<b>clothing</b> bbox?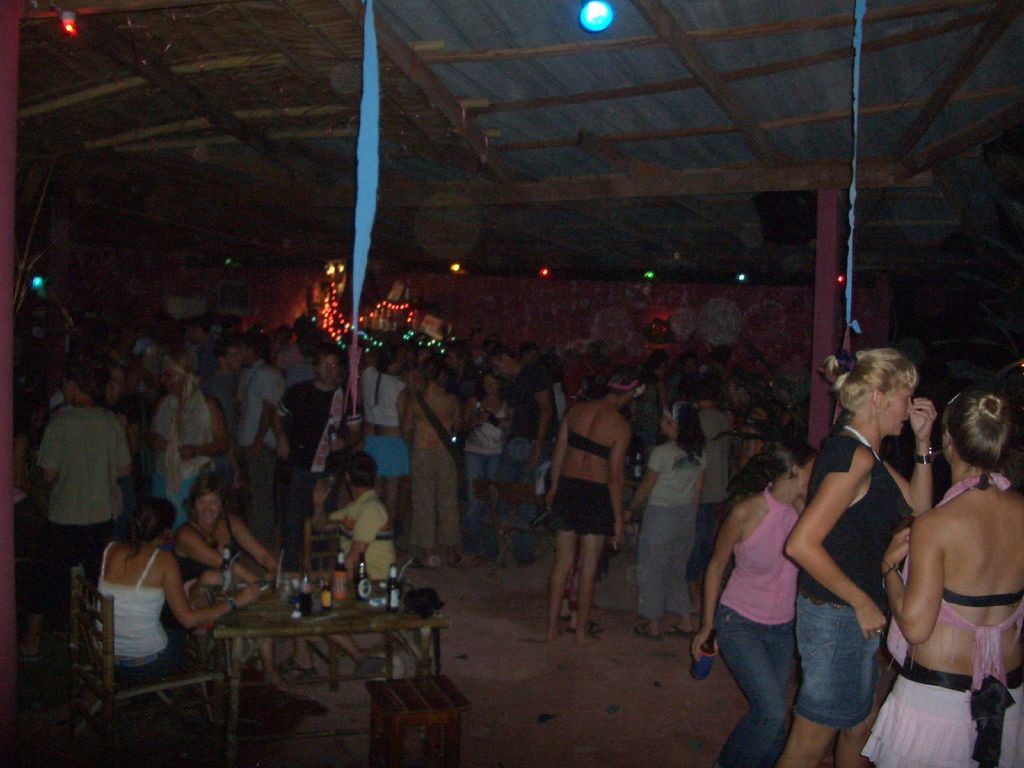
454,385,518,548
